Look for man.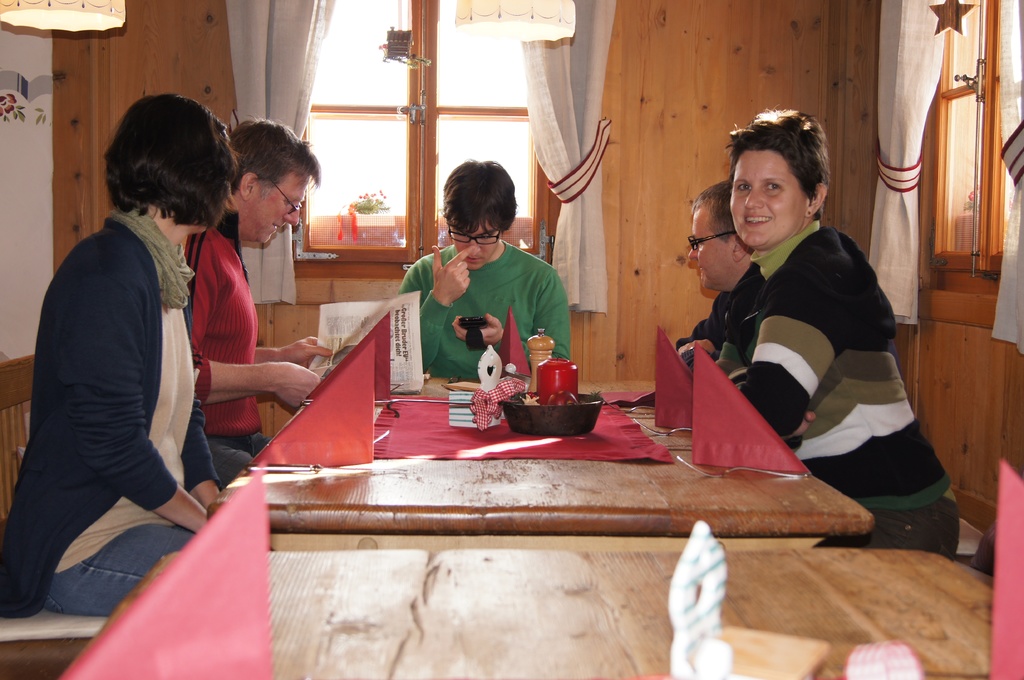
Found: x1=398, y1=157, x2=569, y2=372.
